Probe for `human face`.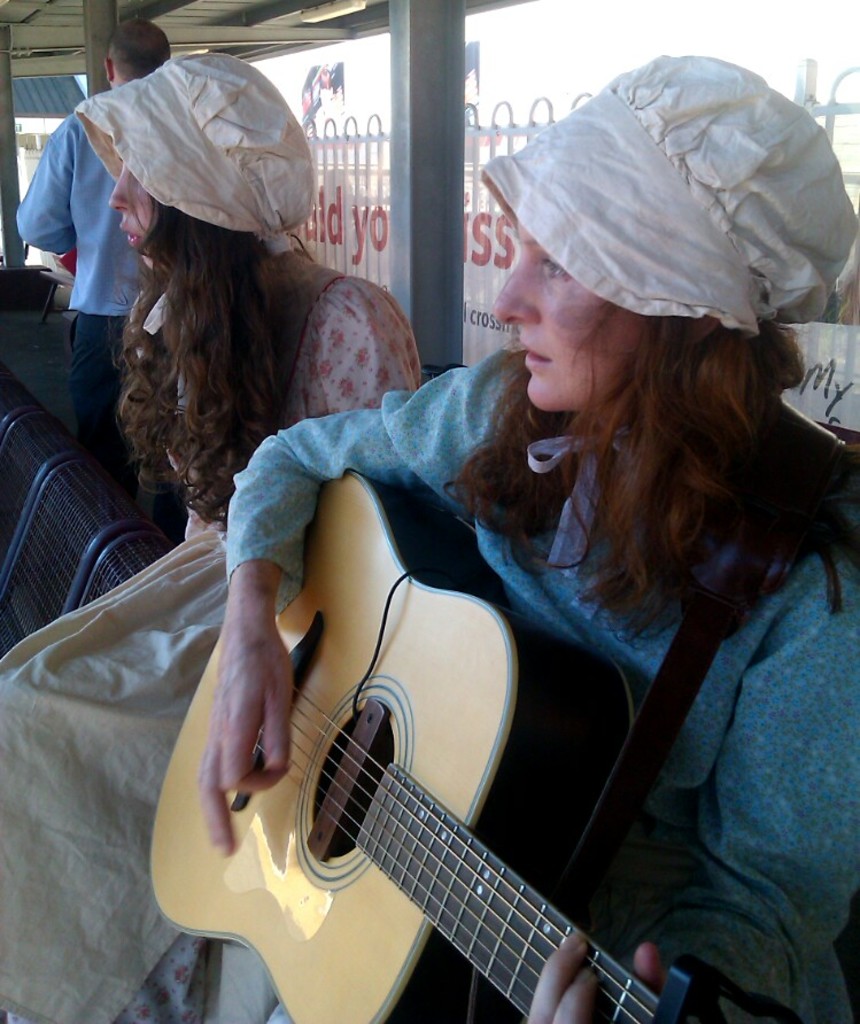
Probe result: 498:210:641:419.
